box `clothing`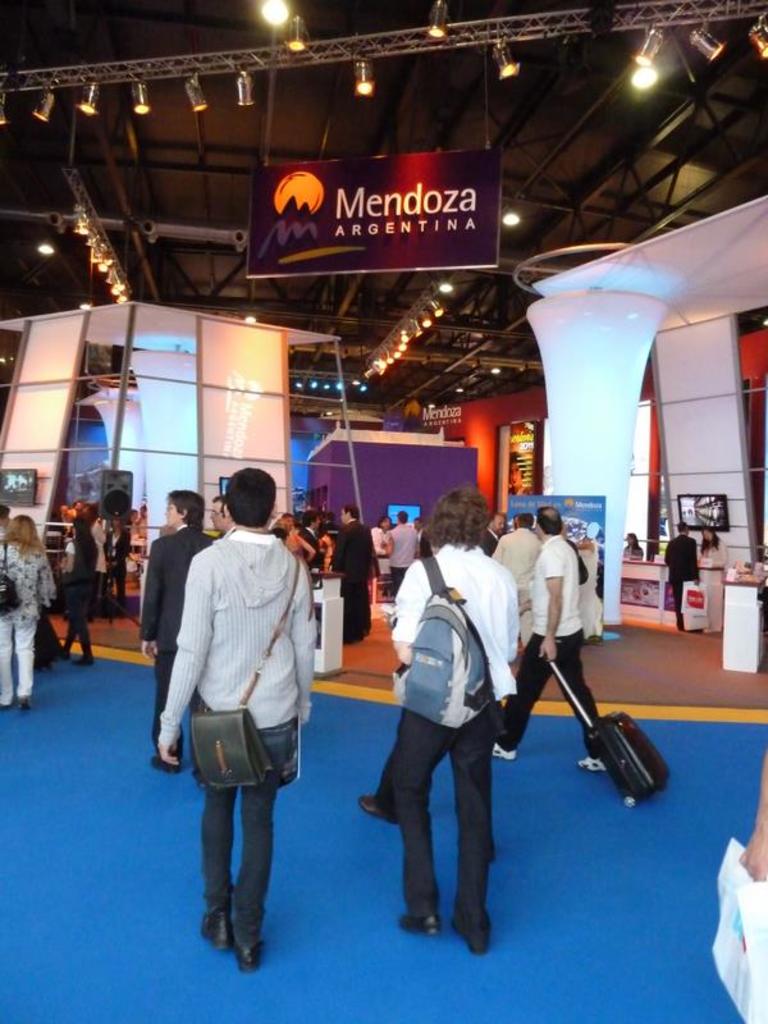
(x1=389, y1=544, x2=520, y2=934)
